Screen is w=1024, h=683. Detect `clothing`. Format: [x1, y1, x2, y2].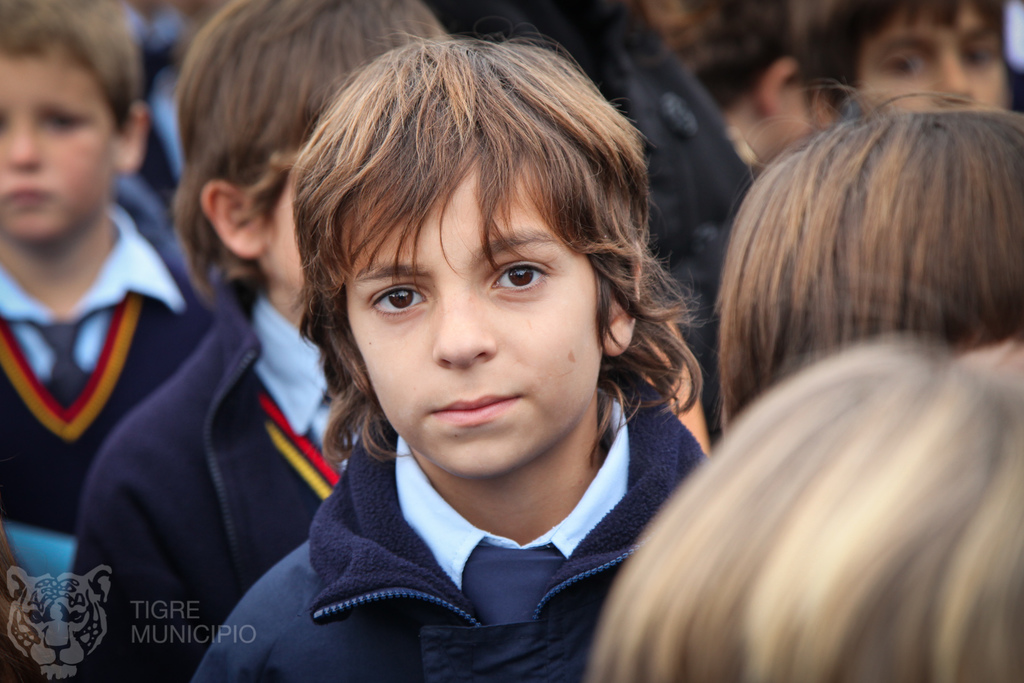
[254, 393, 716, 671].
